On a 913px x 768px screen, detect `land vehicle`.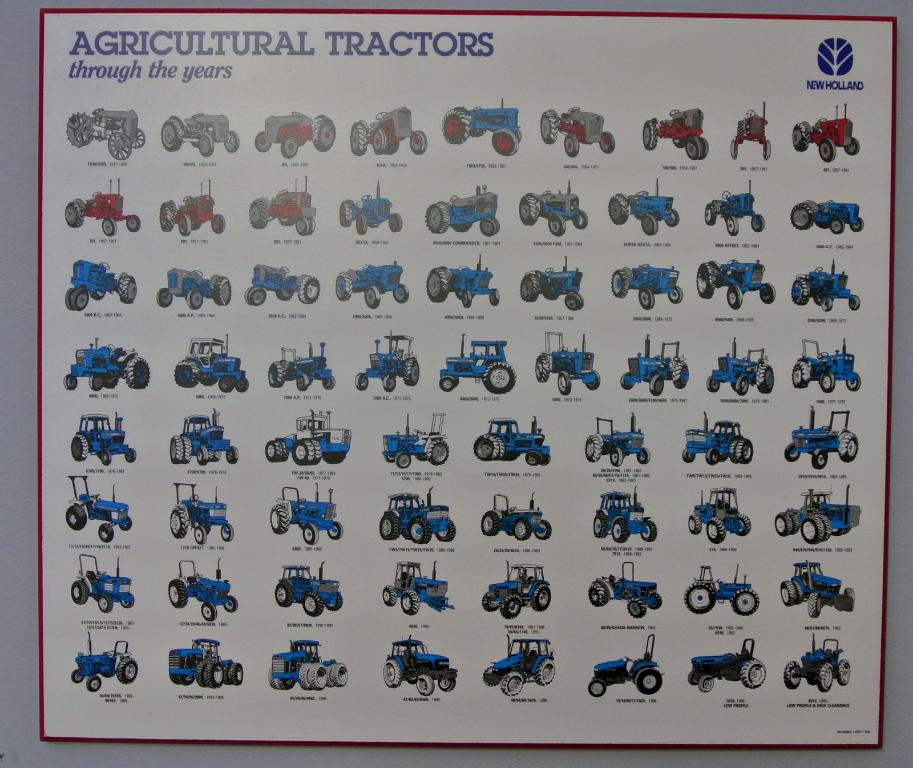
select_region(159, 182, 223, 233).
